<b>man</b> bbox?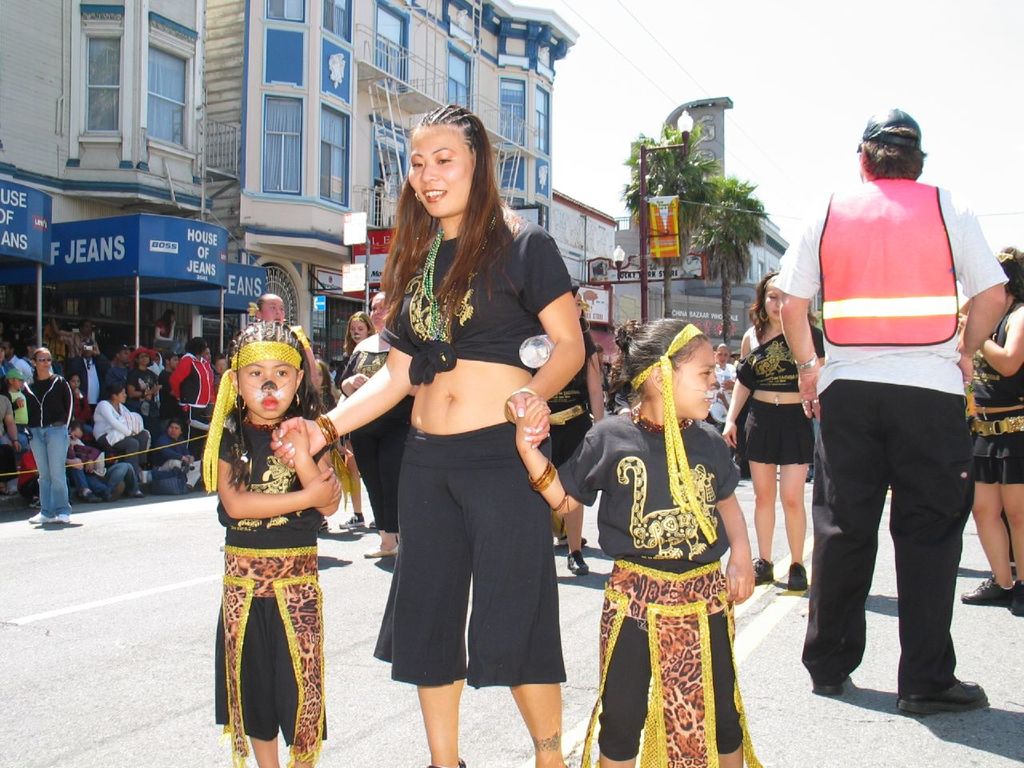
region(773, 98, 998, 721)
